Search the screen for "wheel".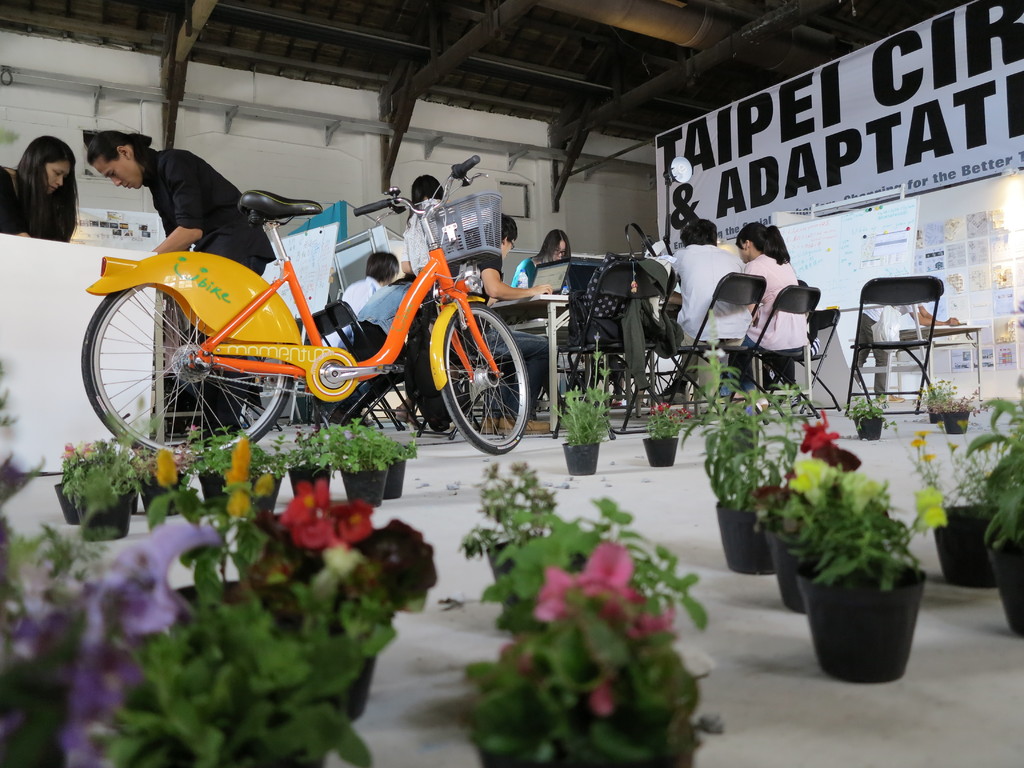
Found at (79,286,292,456).
